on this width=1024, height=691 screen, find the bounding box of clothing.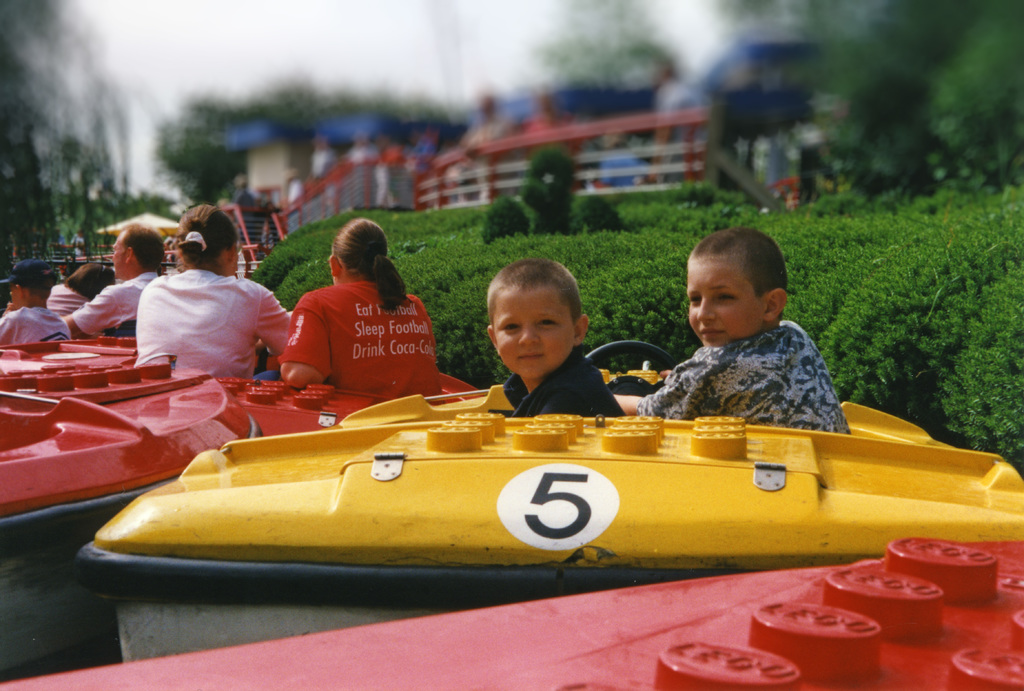
Bounding box: <box>500,354,623,415</box>.
